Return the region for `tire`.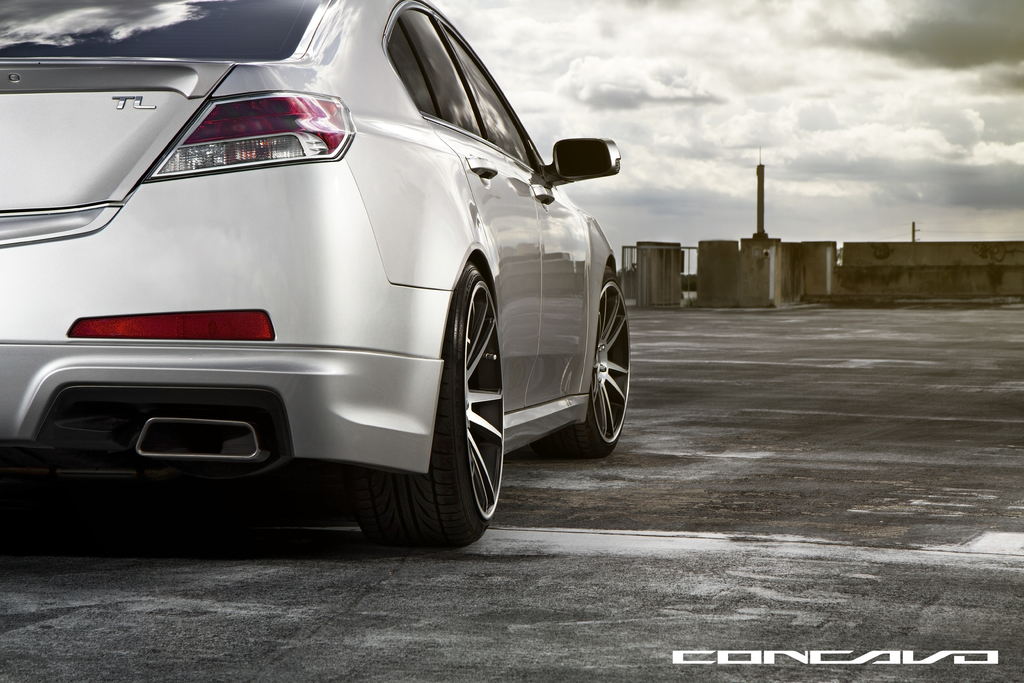
560:263:628:457.
